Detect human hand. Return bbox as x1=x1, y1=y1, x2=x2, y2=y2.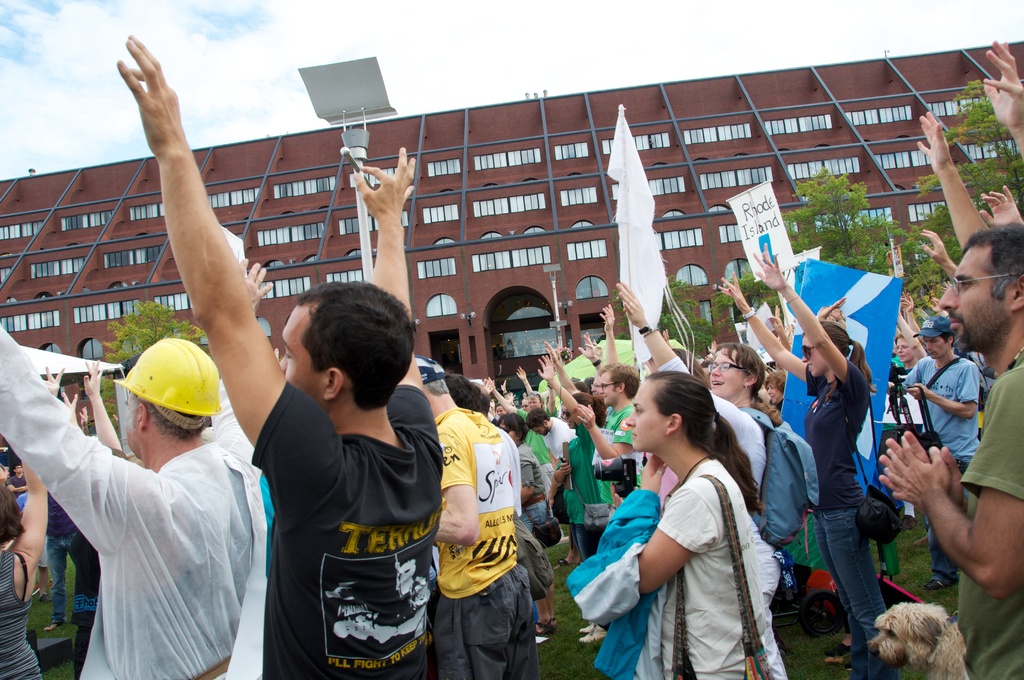
x1=907, y1=382, x2=933, y2=400.
